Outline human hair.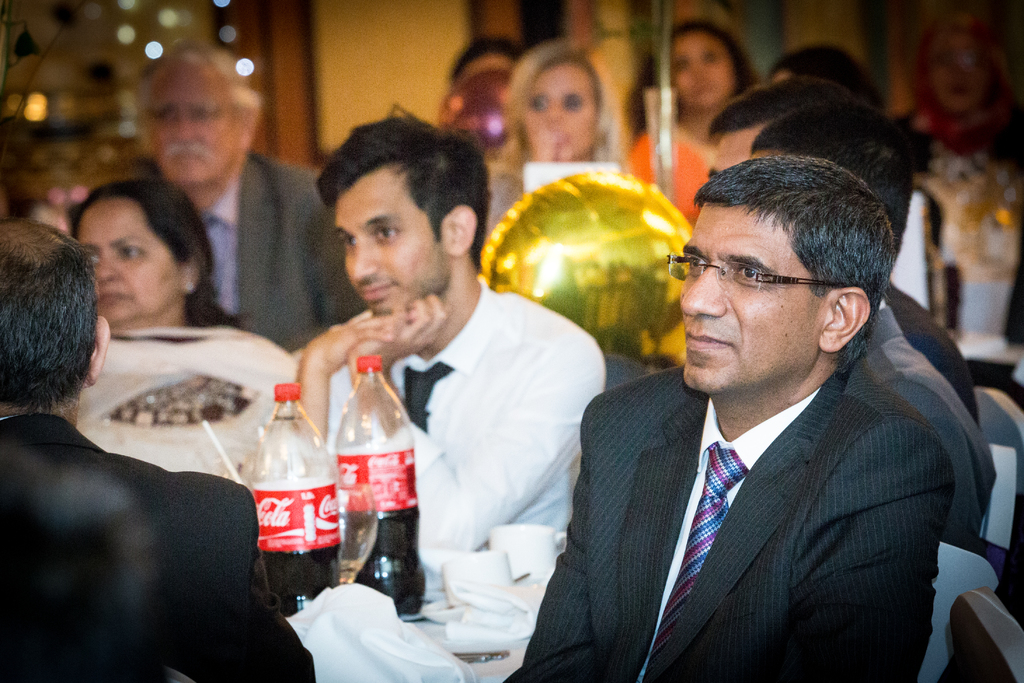
Outline: left=451, top=31, right=525, bottom=83.
